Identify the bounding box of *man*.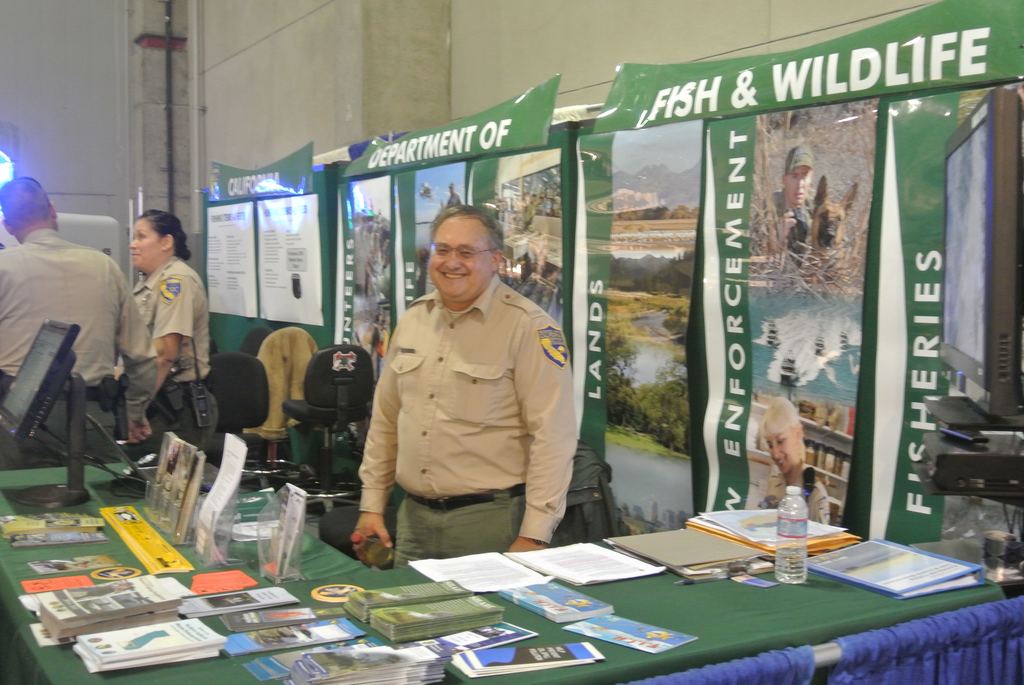
351, 203, 577, 567.
